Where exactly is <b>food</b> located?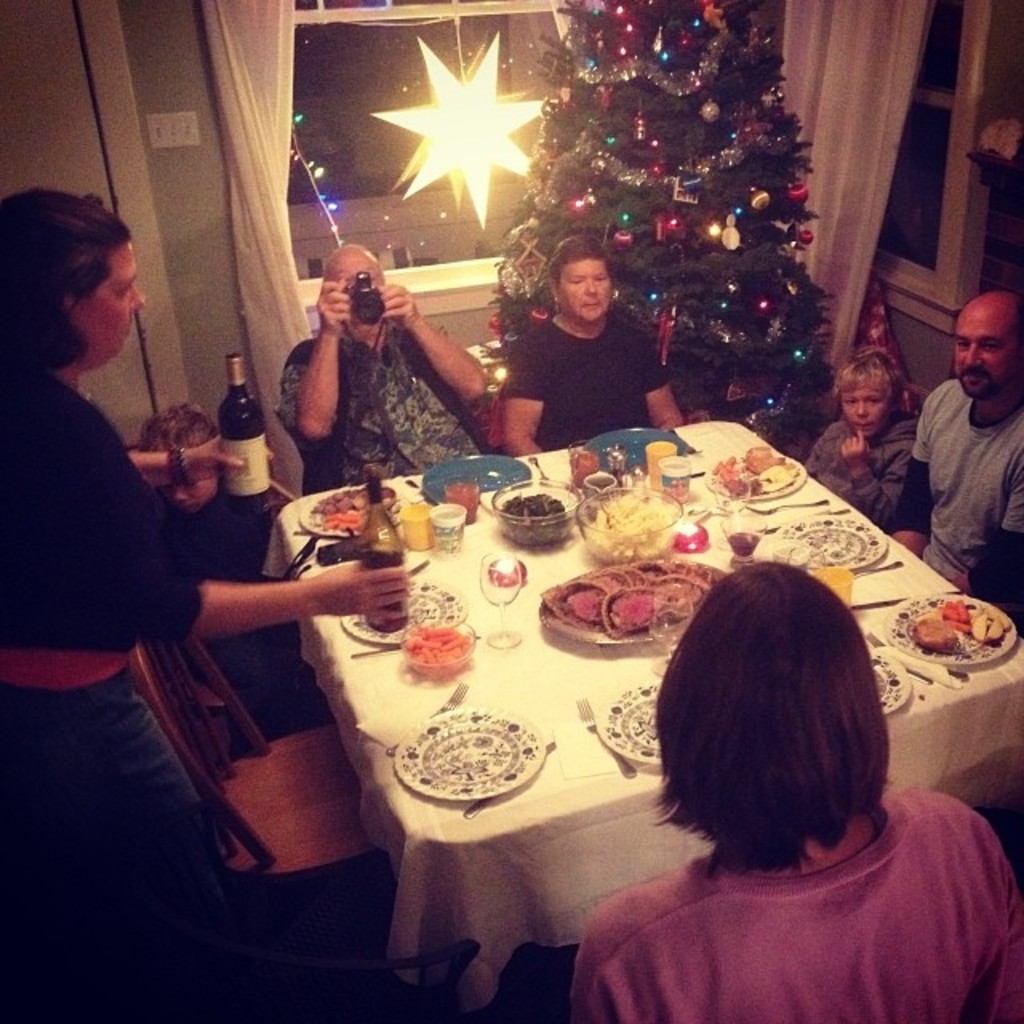
Its bounding box is {"x1": 406, "y1": 624, "x2": 472, "y2": 680}.
